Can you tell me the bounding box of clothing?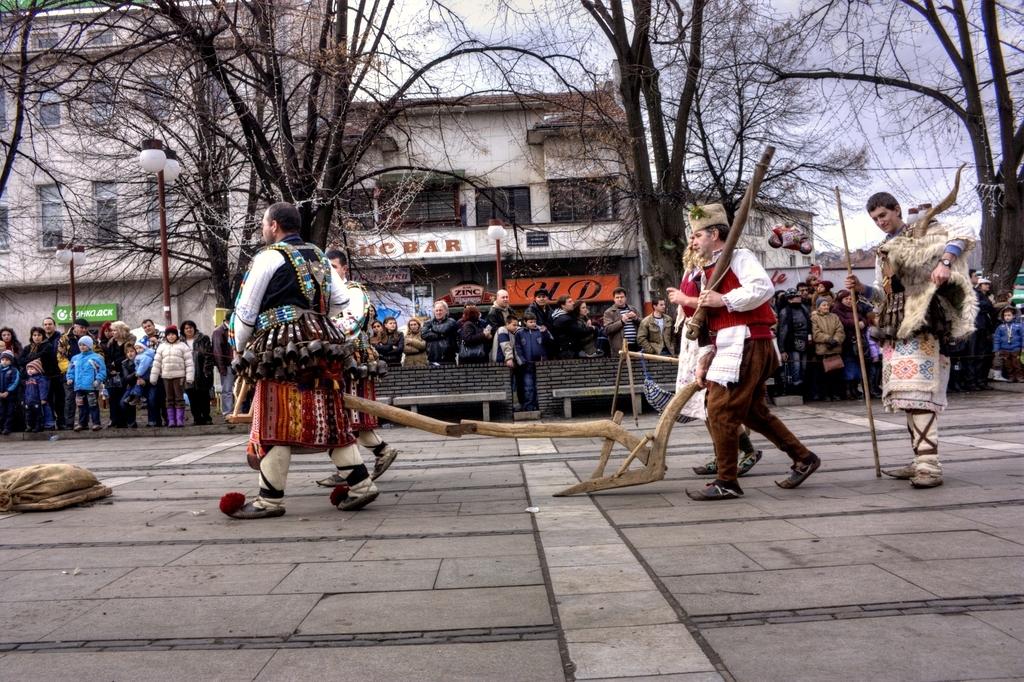
region(221, 212, 351, 477).
